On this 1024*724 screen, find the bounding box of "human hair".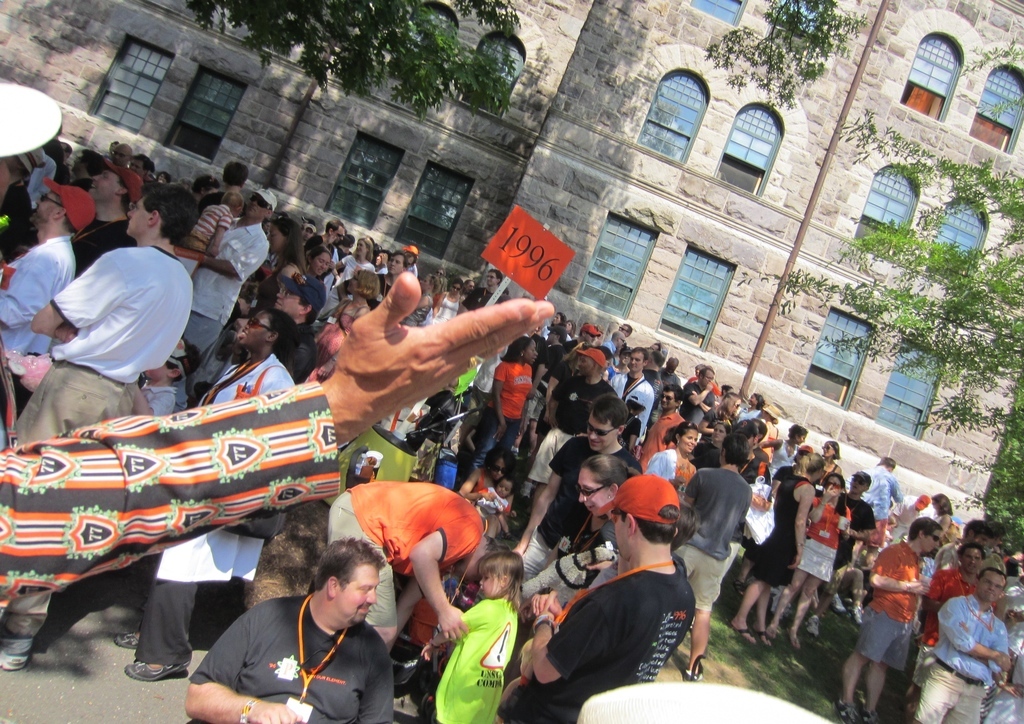
Bounding box: (959, 518, 991, 541).
